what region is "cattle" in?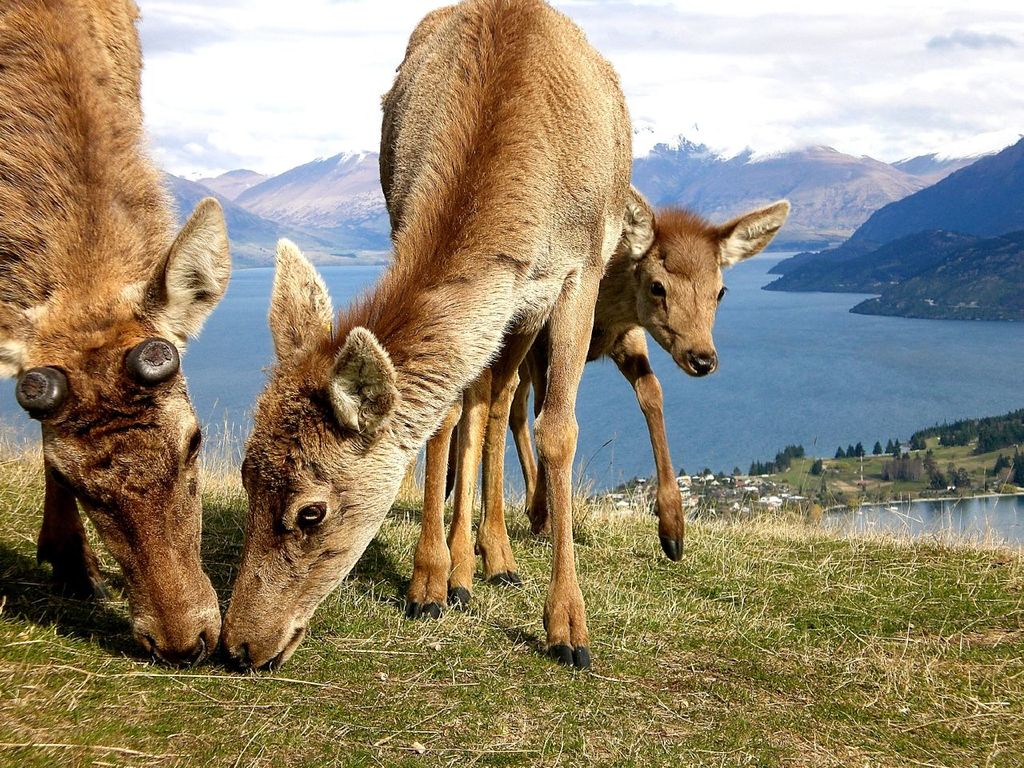
[479, 186, 791, 593].
